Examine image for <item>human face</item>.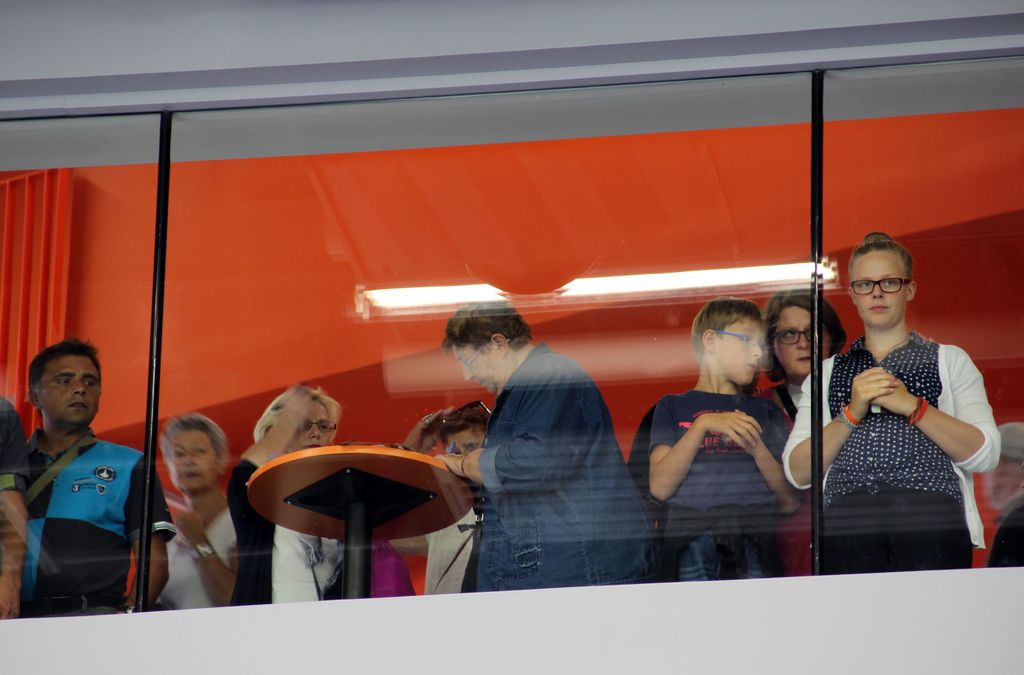
Examination result: box=[294, 391, 331, 450].
